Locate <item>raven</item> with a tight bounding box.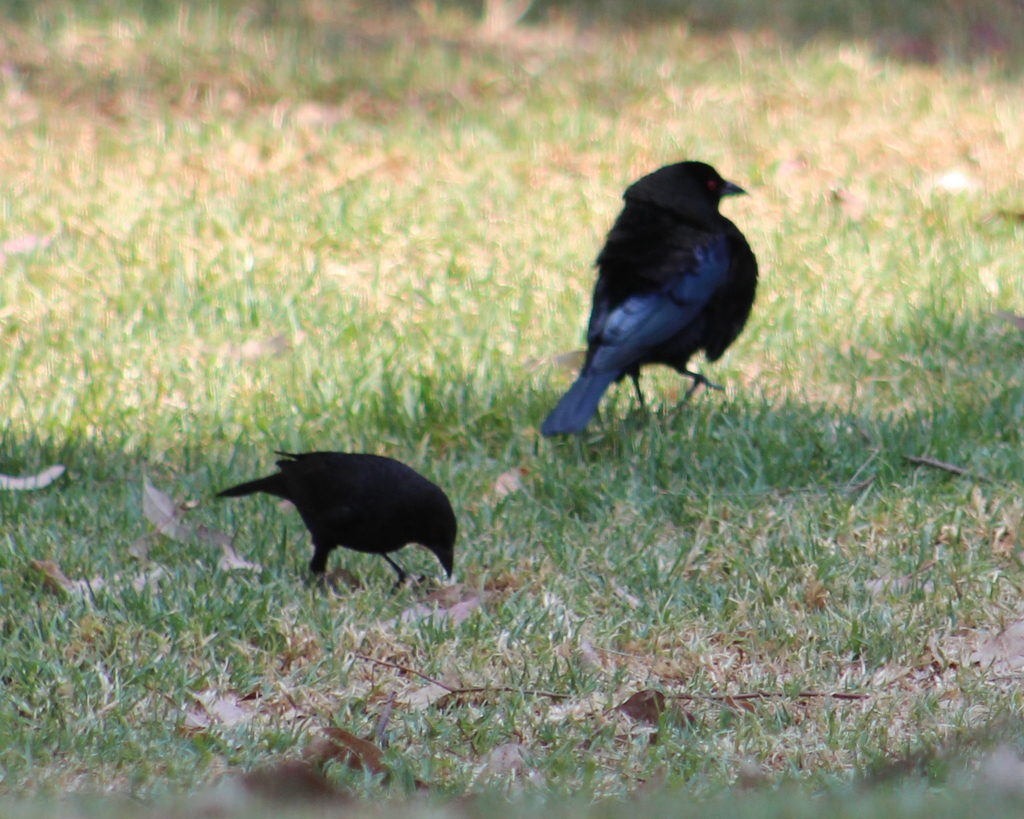
<box>535,152,758,446</box>.
